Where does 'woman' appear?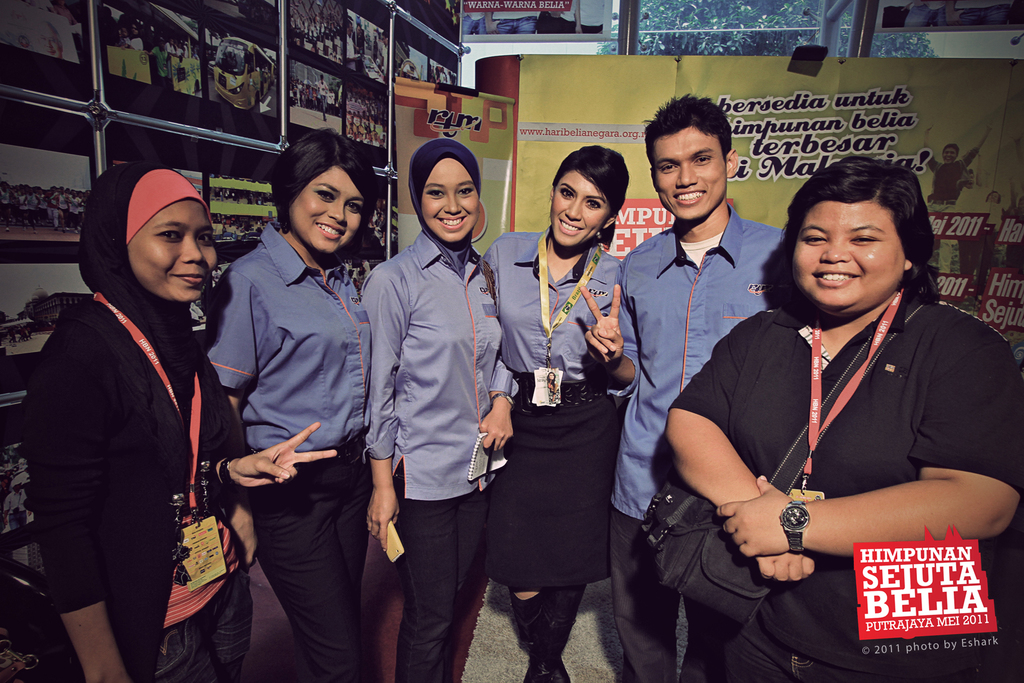
Appears at 360,139,508,682.
